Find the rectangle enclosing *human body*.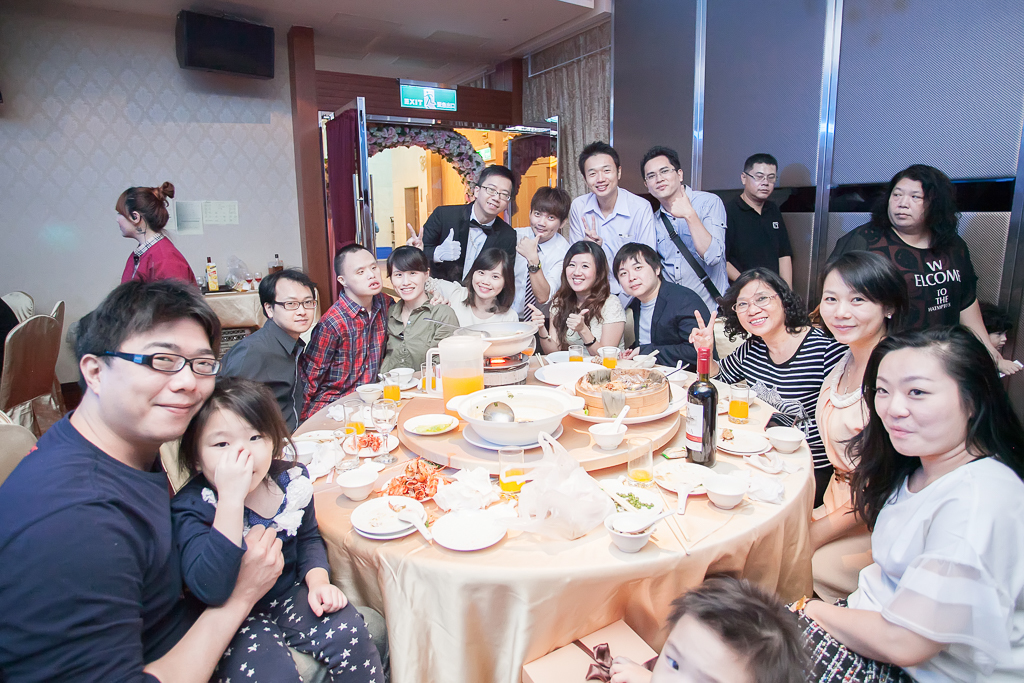
225/272/308/436.
